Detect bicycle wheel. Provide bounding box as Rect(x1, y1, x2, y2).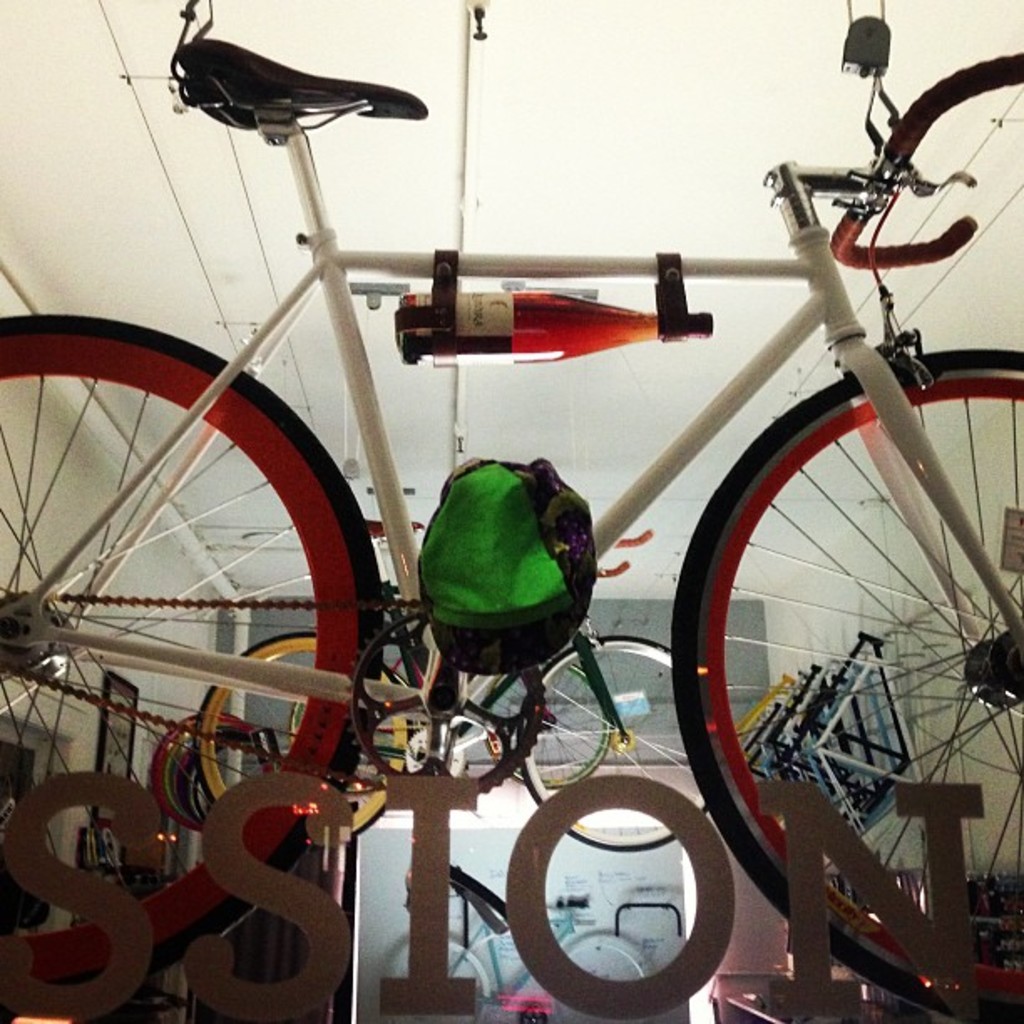
Rect(550, 937, 653, 1021).
